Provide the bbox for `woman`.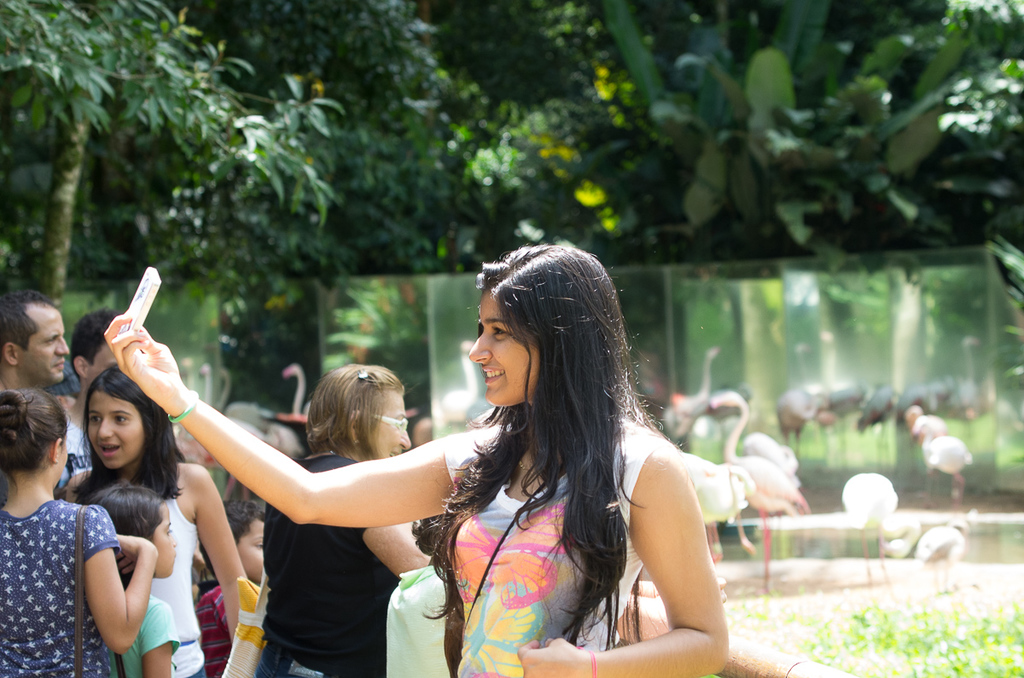
0/397/159/677.
